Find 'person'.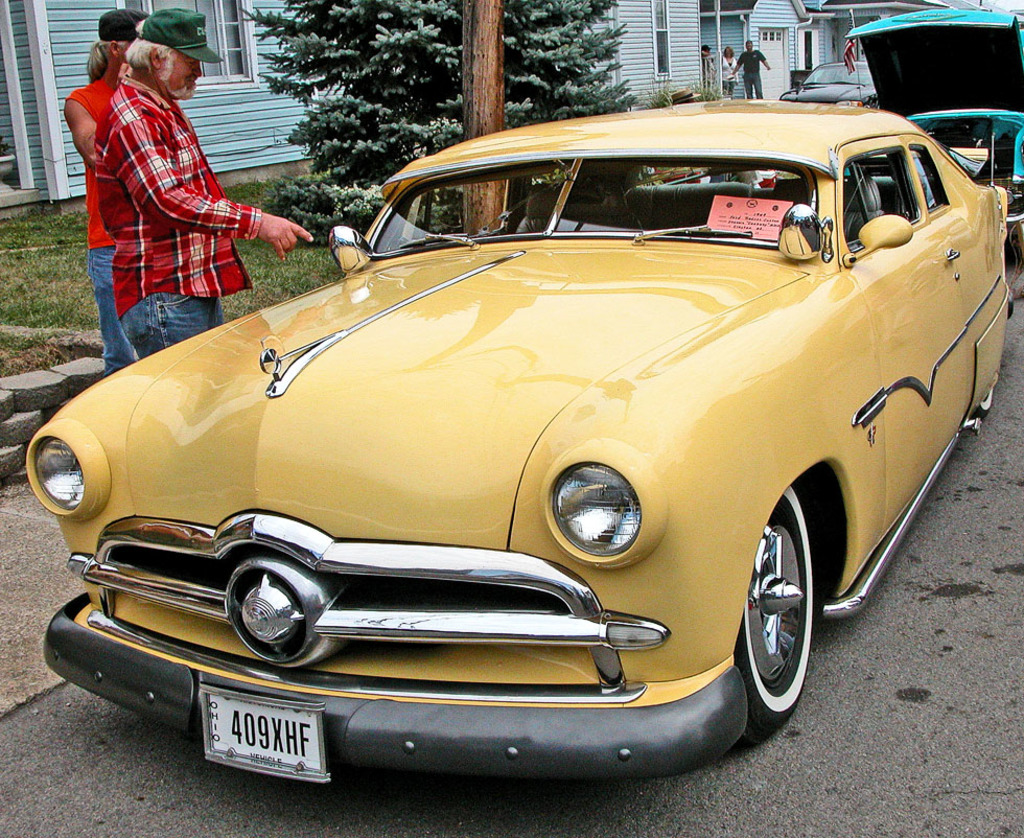
box=[721, 52, 735, 90].
